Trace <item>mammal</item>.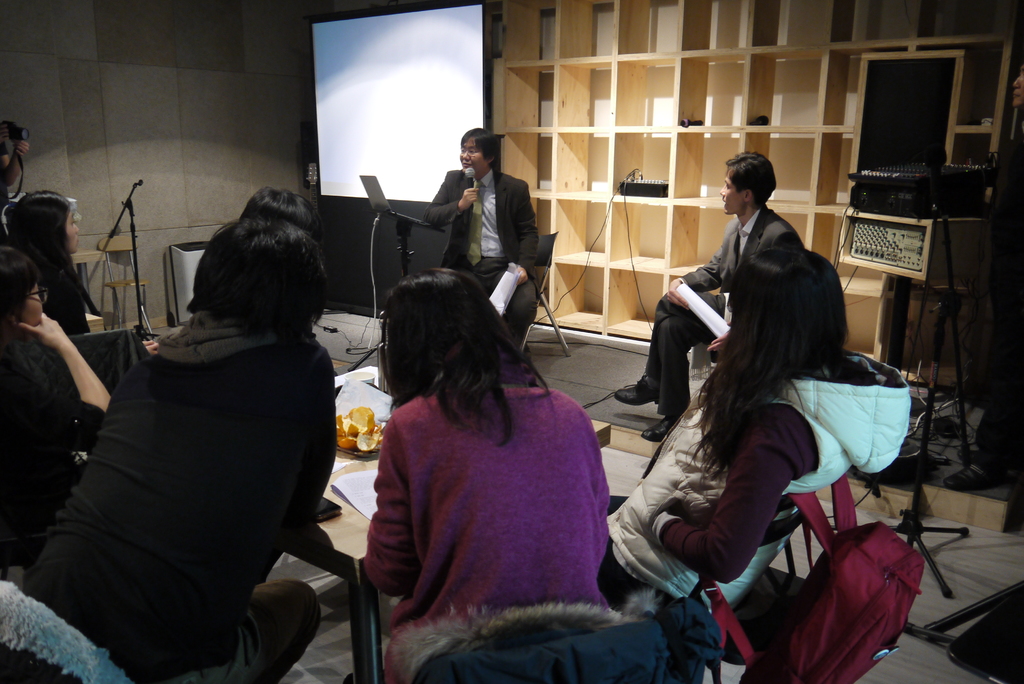
Traced to {"left": 600, "top": 238, "right": 911, "bottom": 622}.
